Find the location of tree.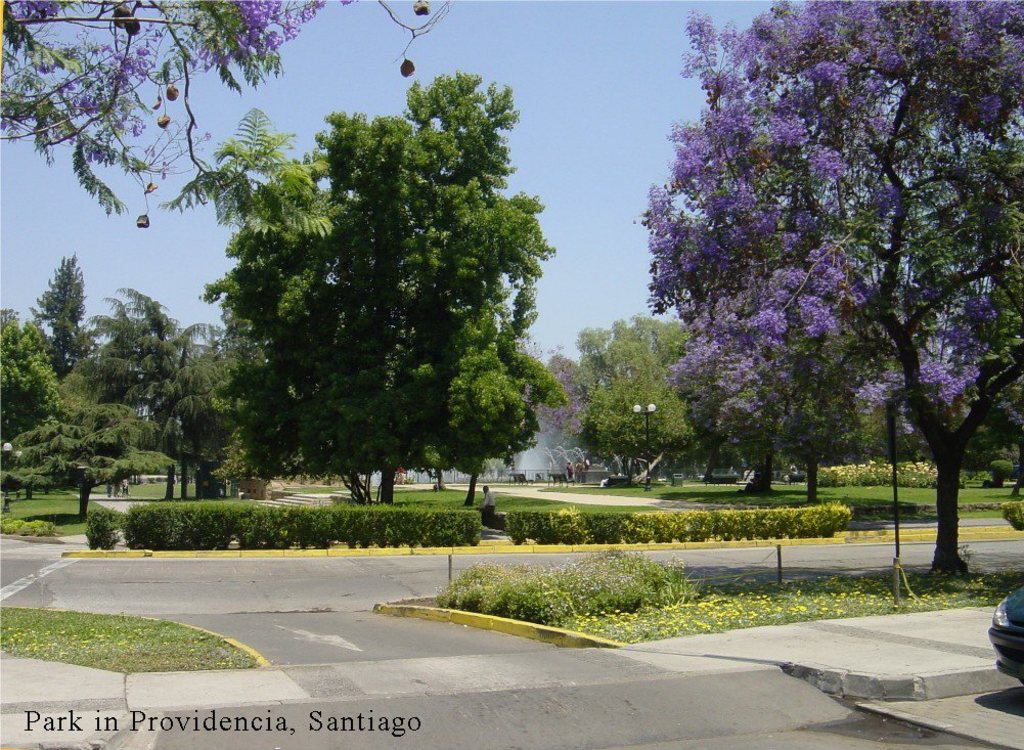
Location: region(181, 58, 568, 522).
